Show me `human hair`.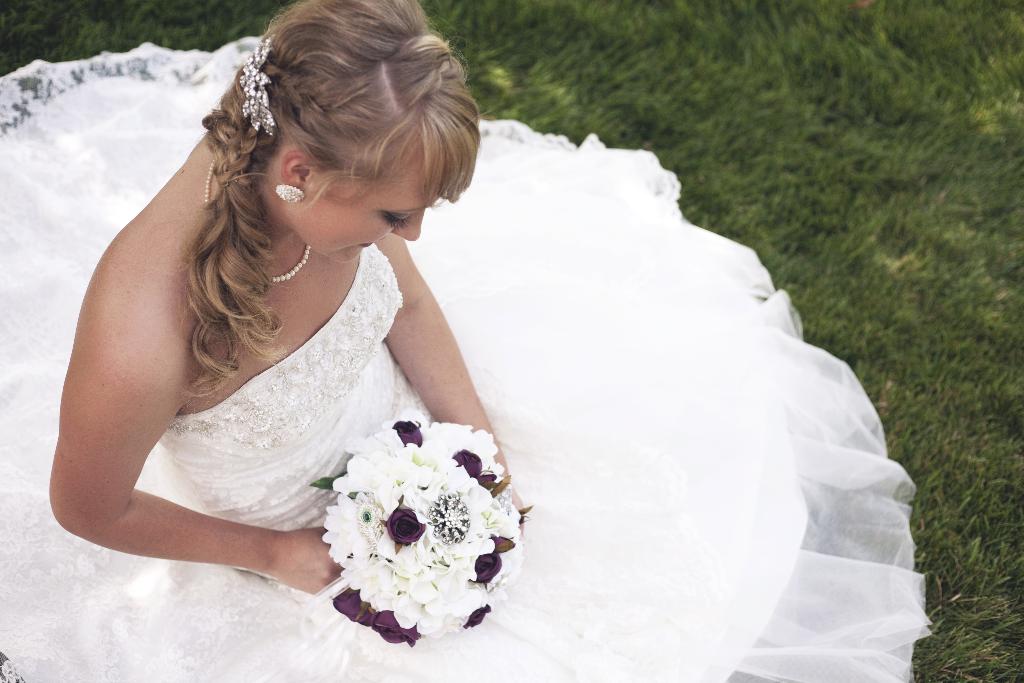
`human hair` is here: left=225, top=6, right=488, bottom=341.
